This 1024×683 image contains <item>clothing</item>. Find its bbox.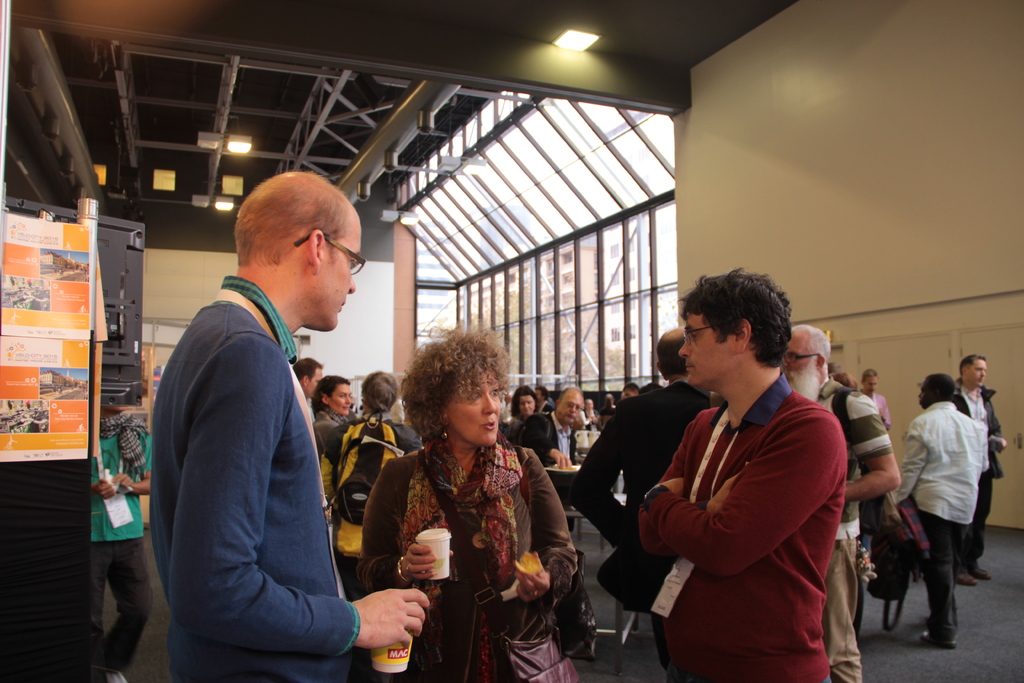
x1=324, y1=418, x2=410, y2=554.
